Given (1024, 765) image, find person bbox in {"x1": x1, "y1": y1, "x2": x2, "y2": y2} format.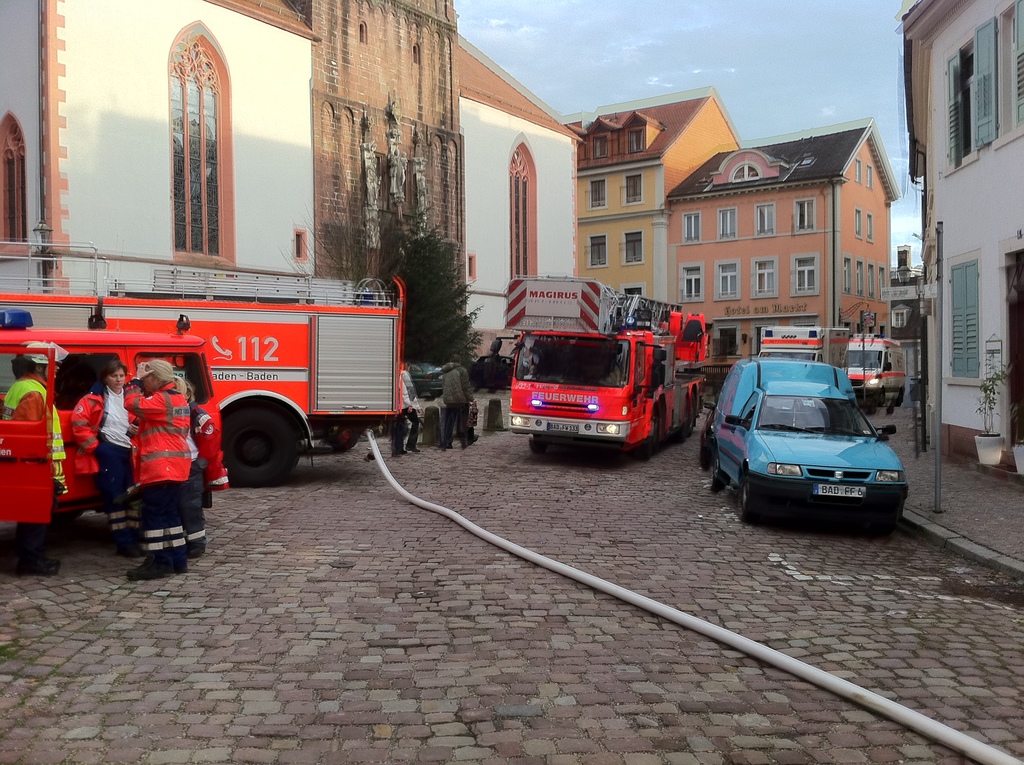
{"x1": 430, "y1": 357, "x2": 480, "y2": 449}.
